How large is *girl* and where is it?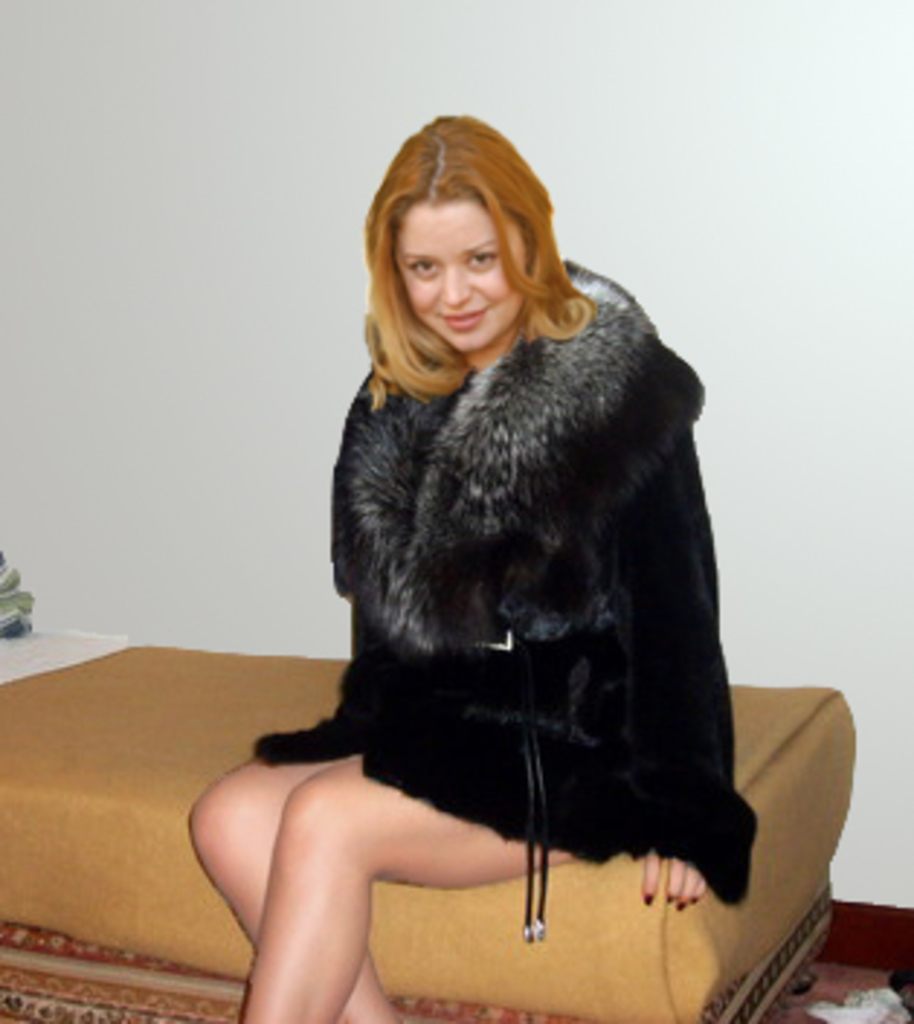
Bounding box: [left=194, top=122, right=760, bottom=1021].
